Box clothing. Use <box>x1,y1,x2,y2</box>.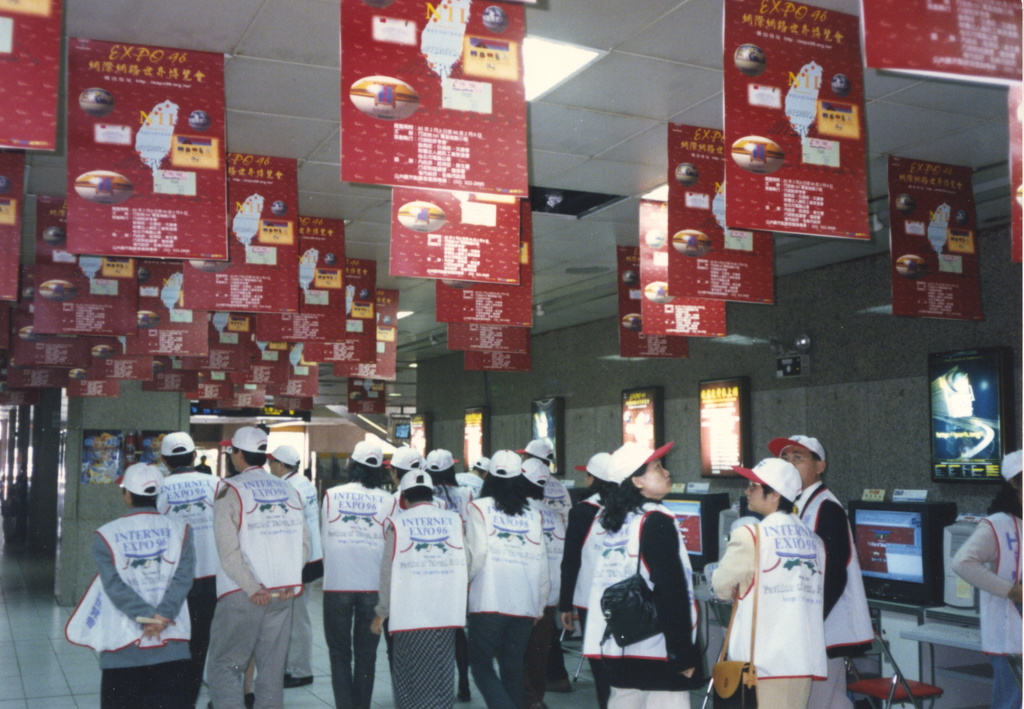
<box>954,512,1023,708</box>.
